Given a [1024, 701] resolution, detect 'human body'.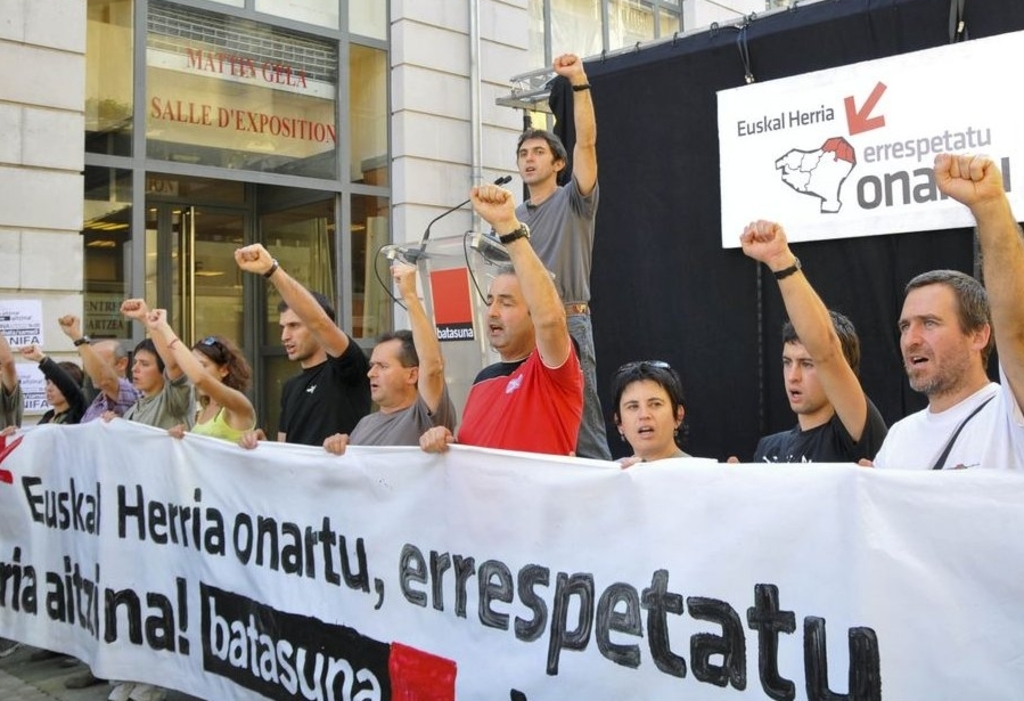
{"x1": 236, "y1": 207, "x2": 354, "y2": 462}.
